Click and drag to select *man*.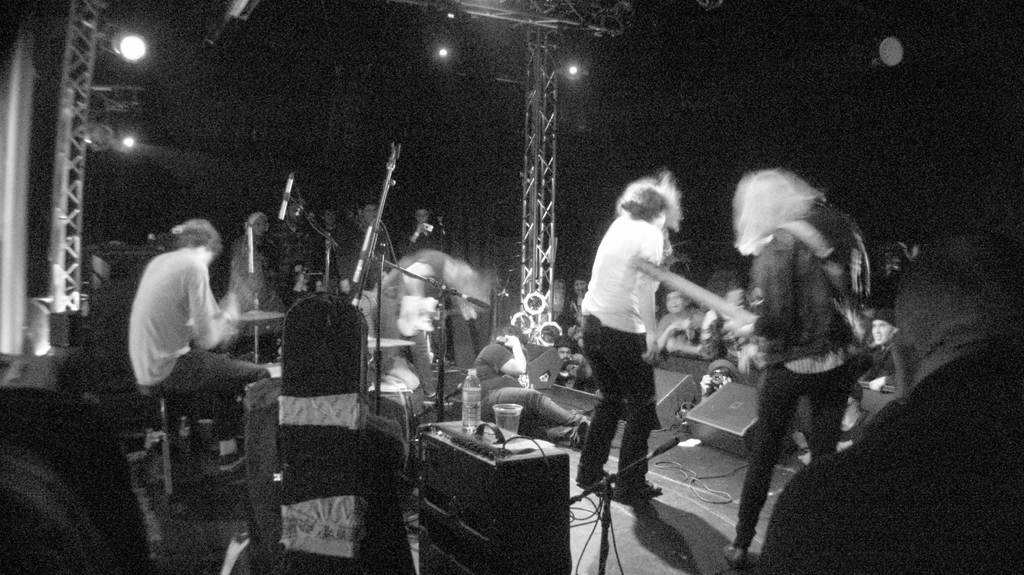
Selection: locate(475, 325, 588, 437).
